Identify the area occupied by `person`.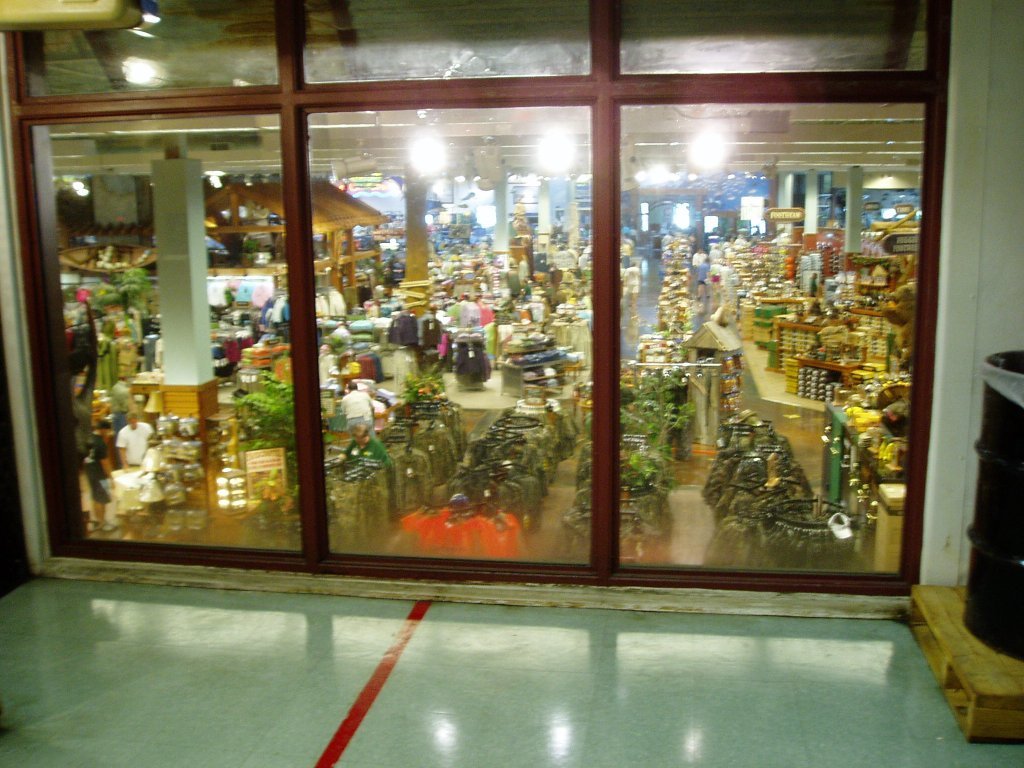
Area: bbox=[333, 376, 387, 435].
